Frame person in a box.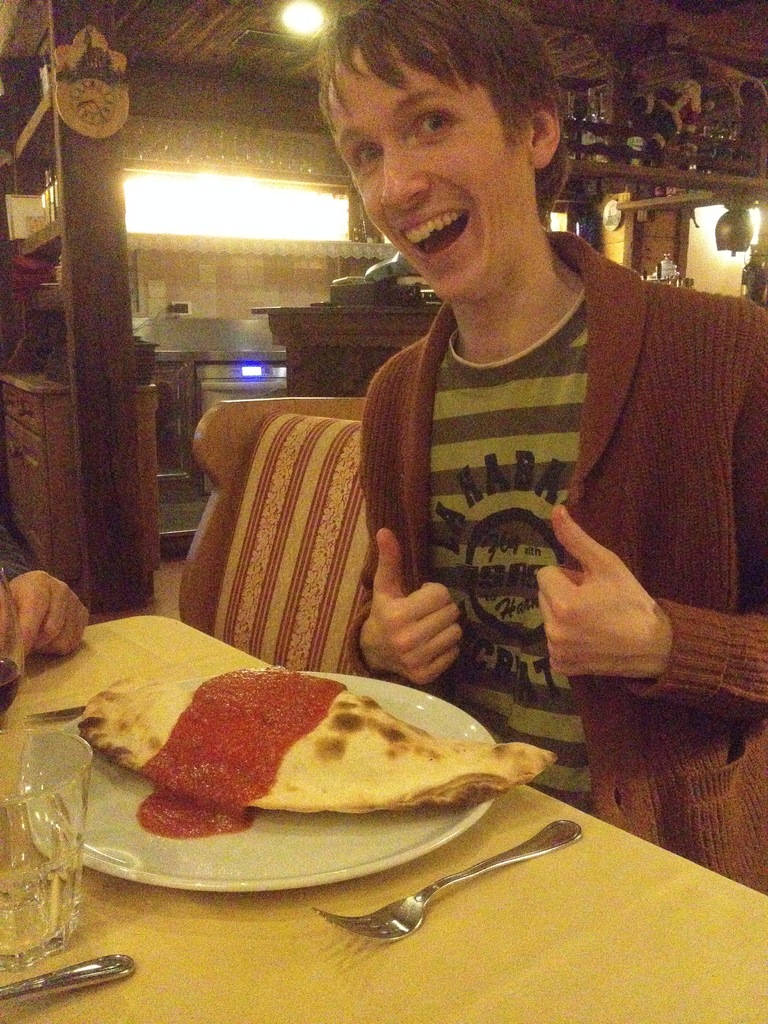
313, 0, 767, 890.
